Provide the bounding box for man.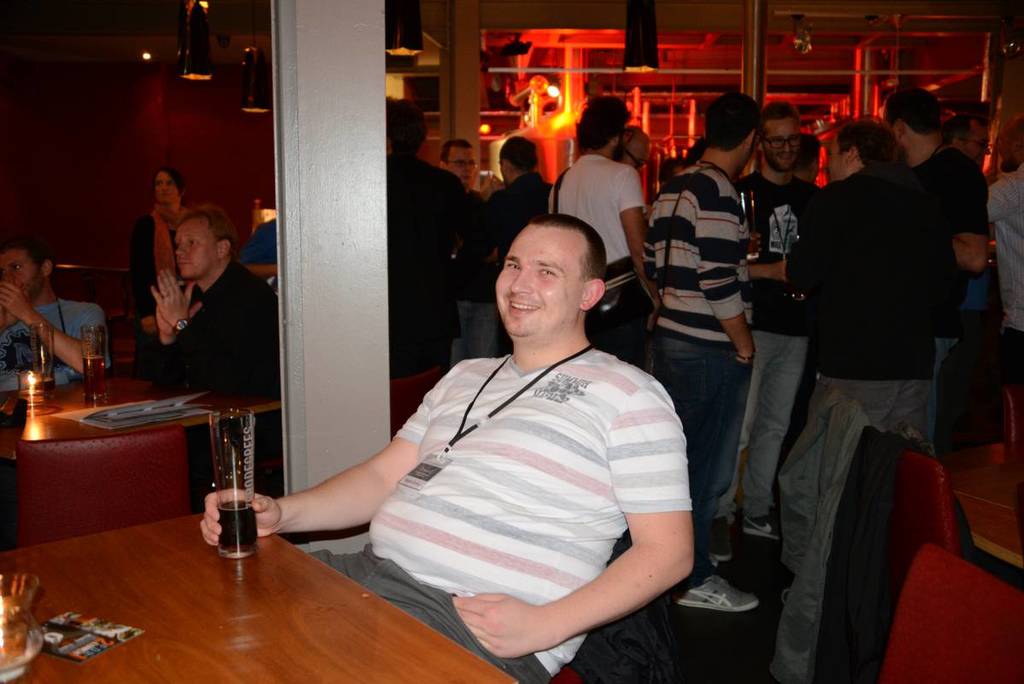
box(633, 92, 763, 604).
